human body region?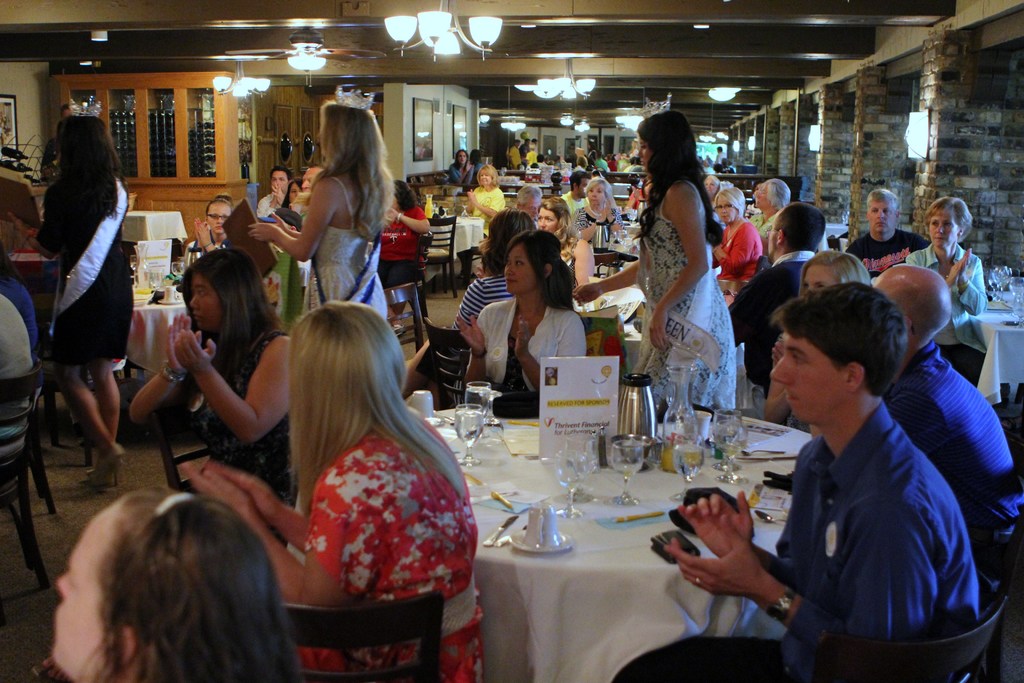
[x1=884, y1=255, x2=1006, y2=605]
